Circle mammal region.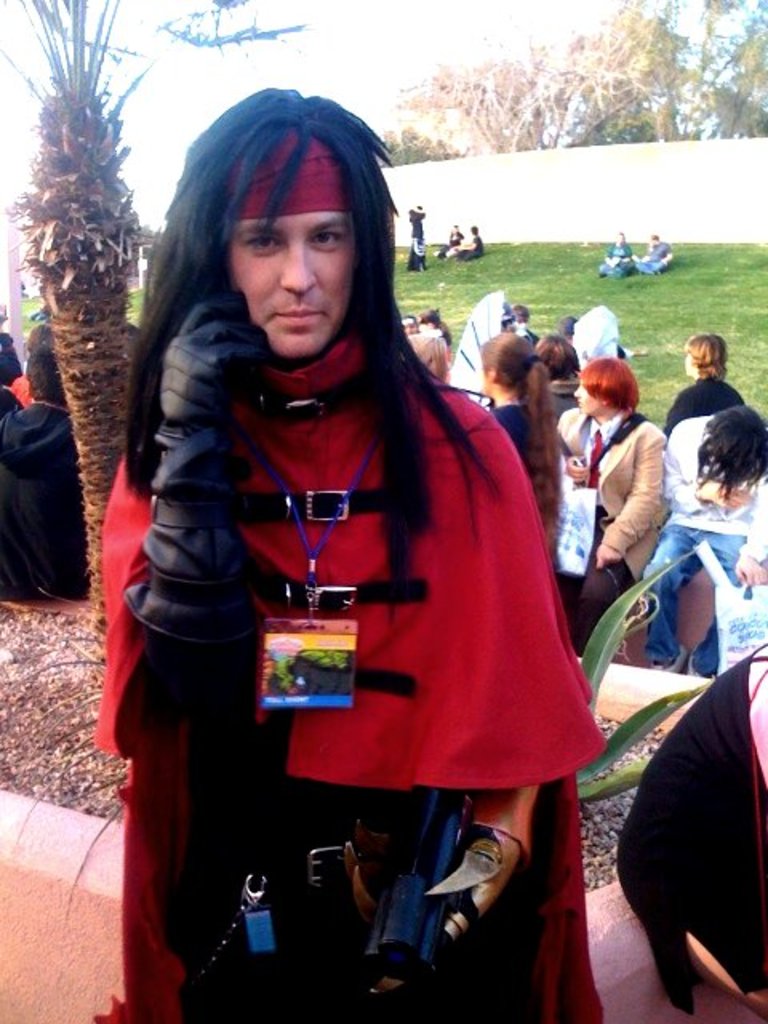
Region: <bbox>621, 632, 766, 1022</bbox>.
